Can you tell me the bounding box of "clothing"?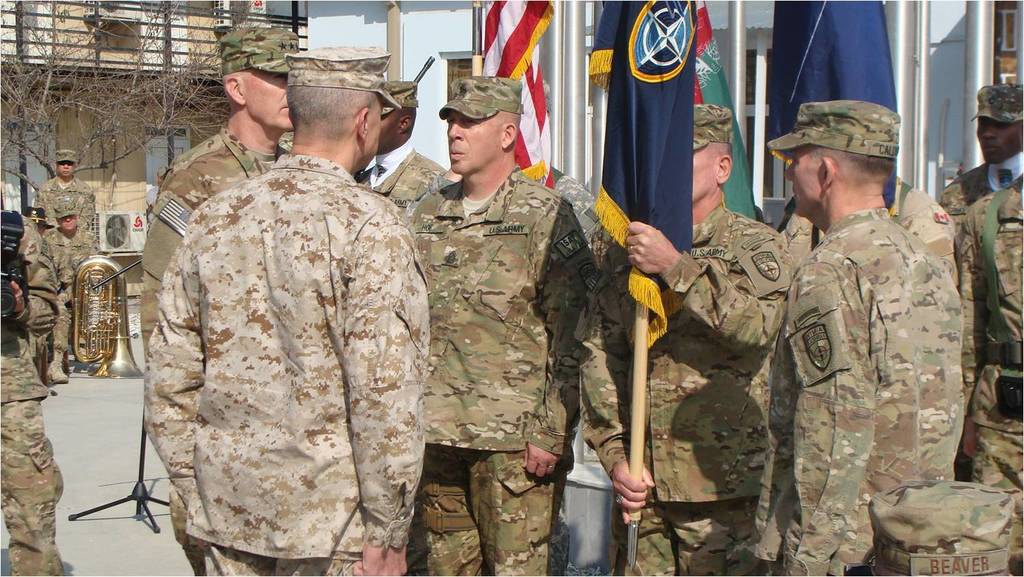
box=[134, 108, 434, 576].
